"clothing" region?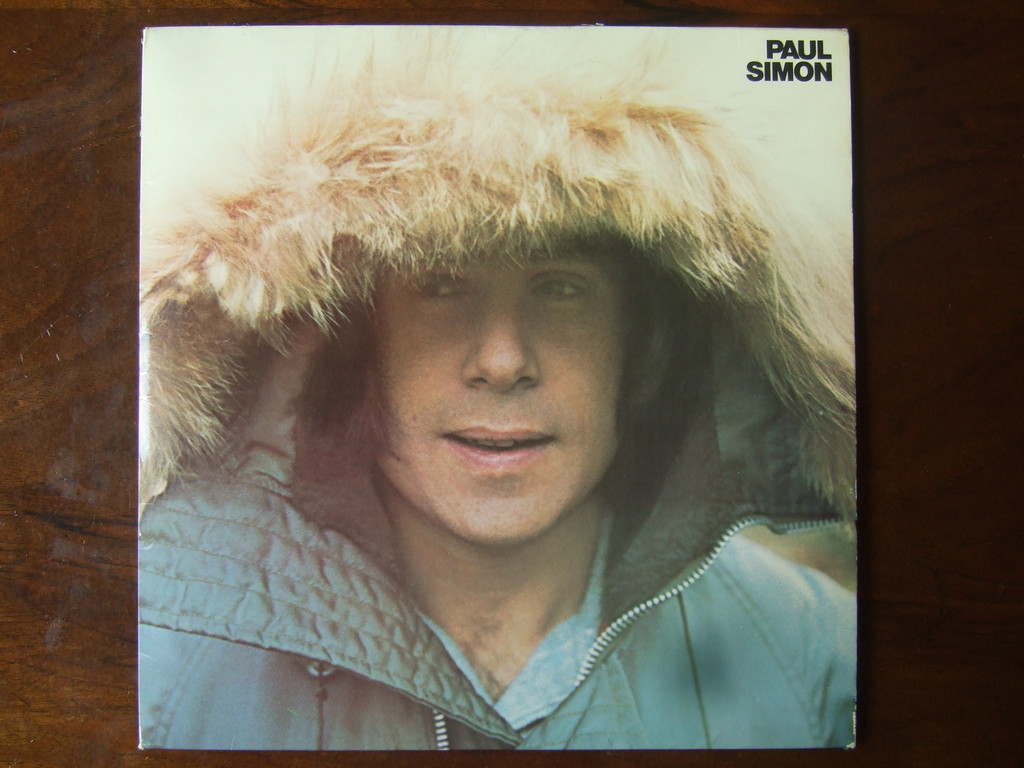
[136, 19, 856, 753]
